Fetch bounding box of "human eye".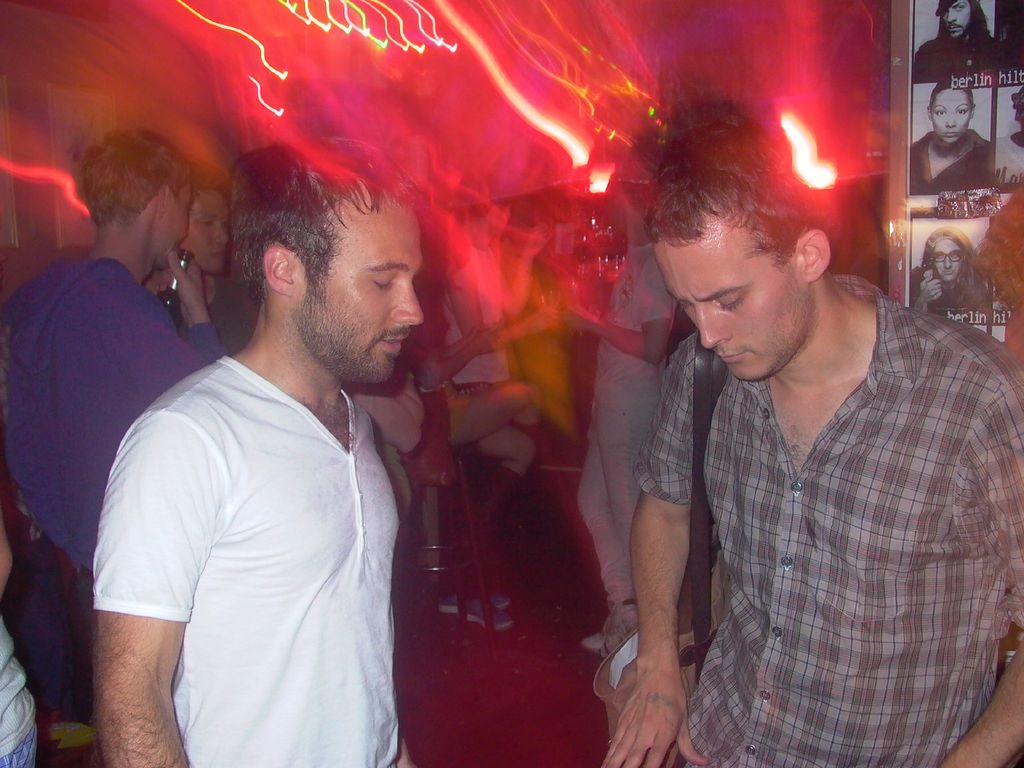
Bbox: bbox=[368, 271, 396, 294].
